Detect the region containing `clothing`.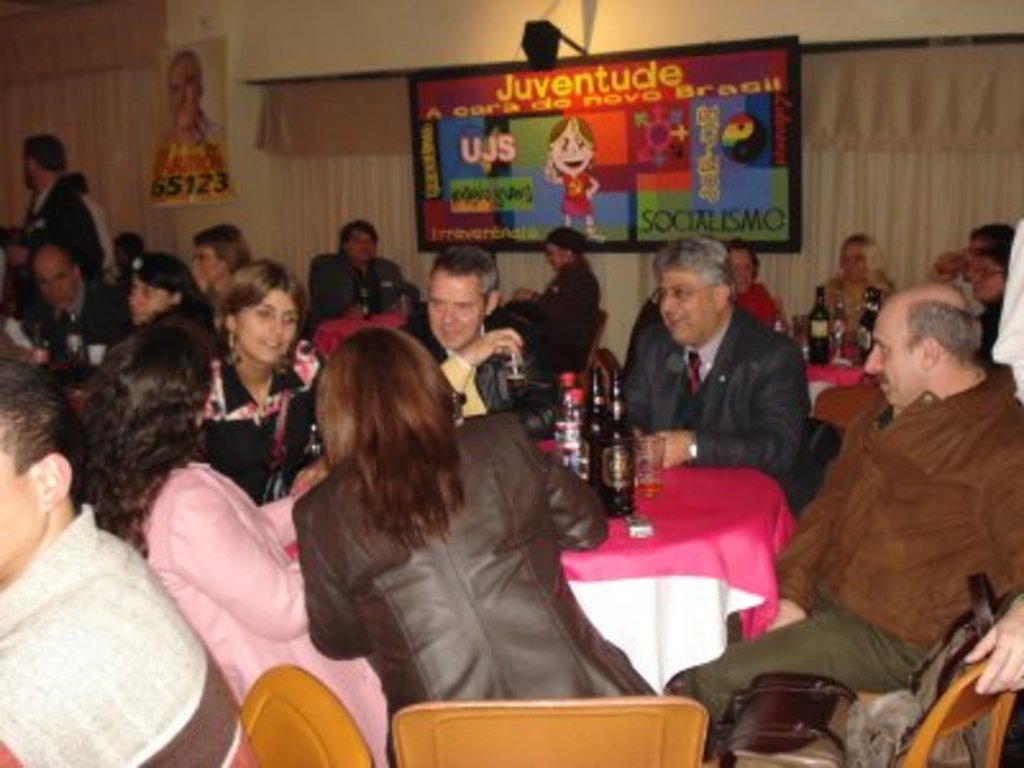
{"left": 115, "top": 259, "right": 125, "bottom": 287}.
